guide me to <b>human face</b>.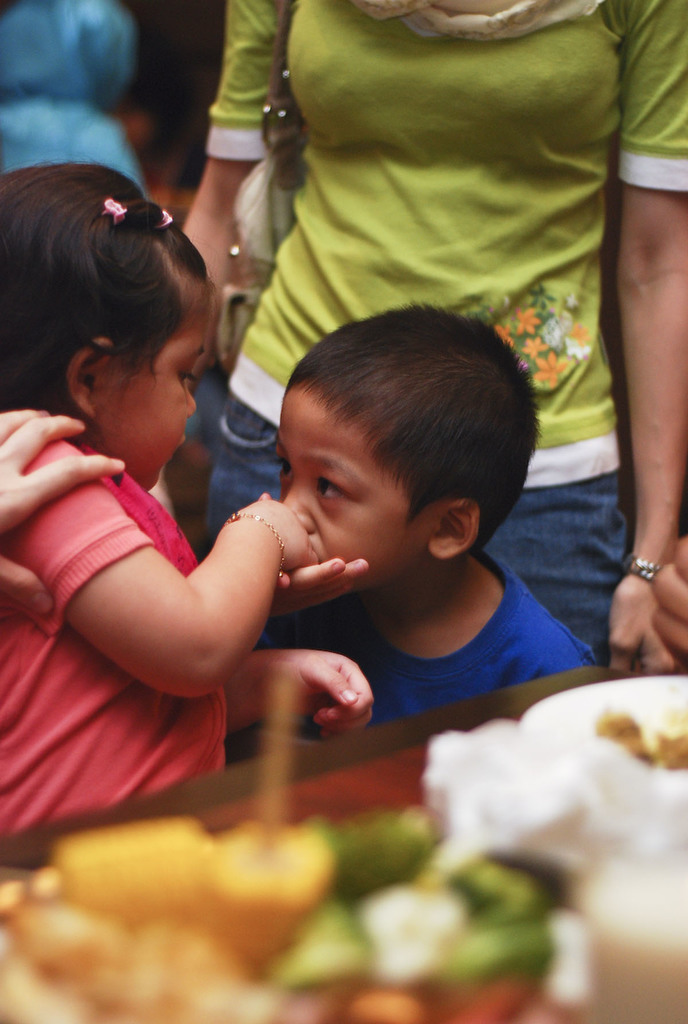
Guidance: (left=102, top=282, right=215, bottom=494).
